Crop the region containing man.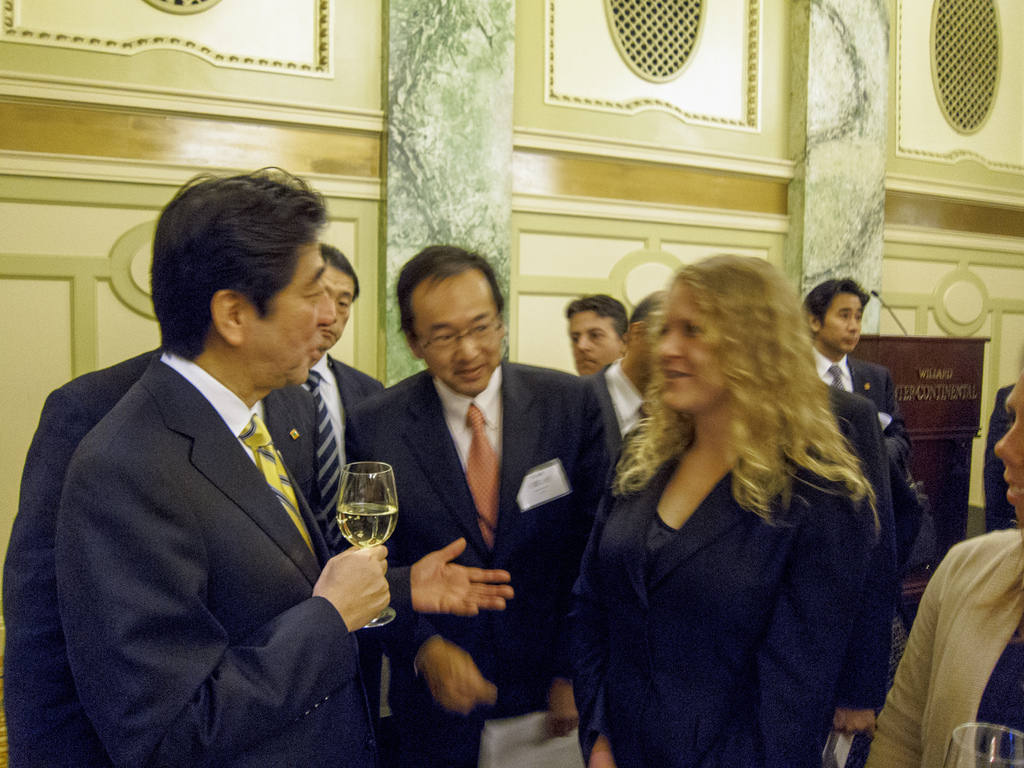
Crop region: BBox(22, 180, 415, 751).
